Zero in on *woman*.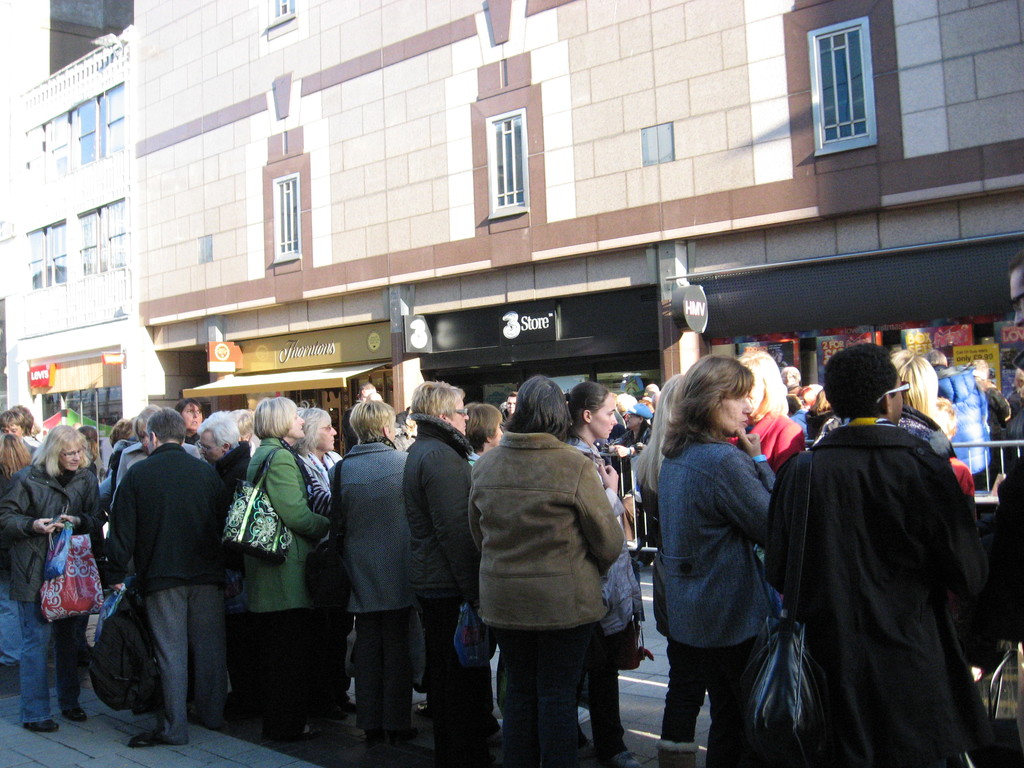
Zeroed in: [648, 351, 802, 765].
